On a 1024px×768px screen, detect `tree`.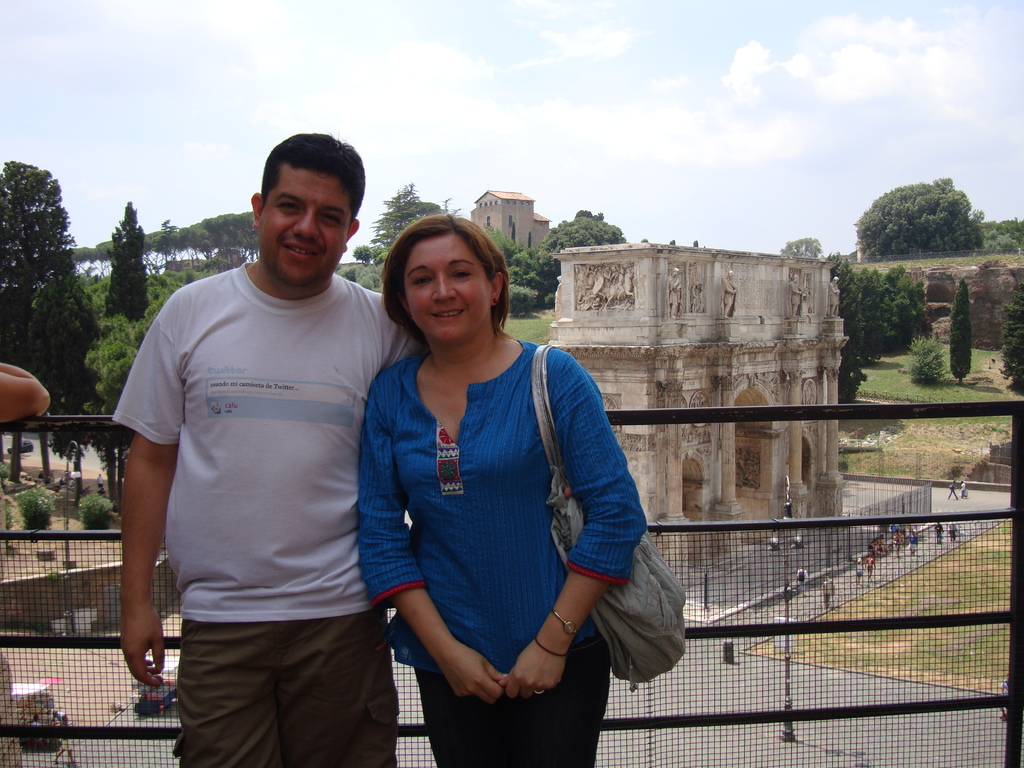
box(102, 198, 151, 320).
